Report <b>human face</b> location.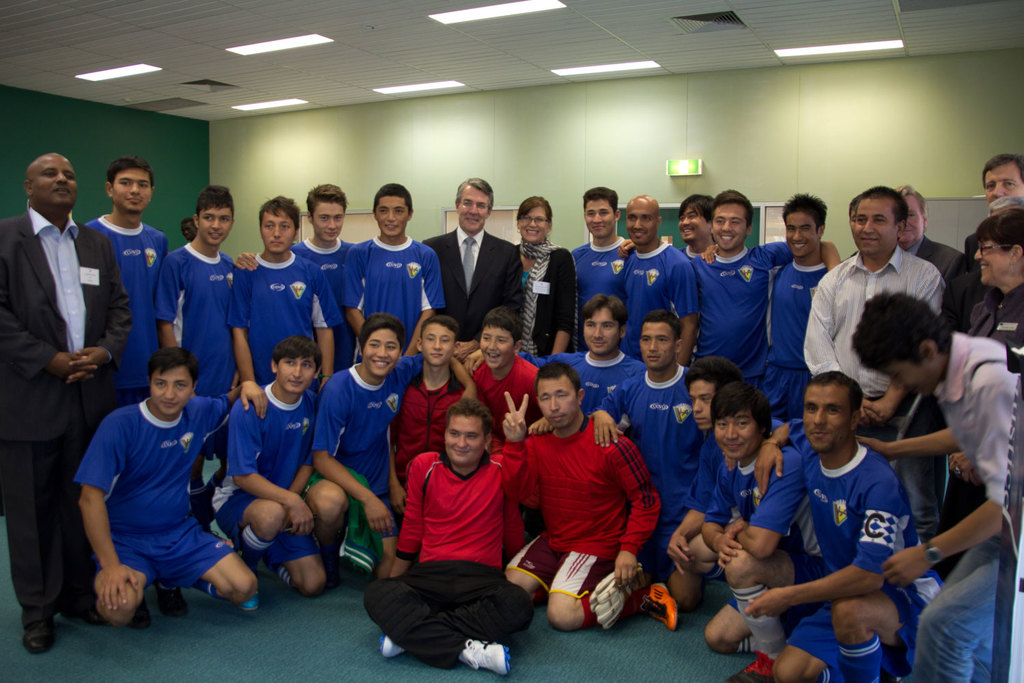
Report: left=535, top=375, right=578, bottom=437.
